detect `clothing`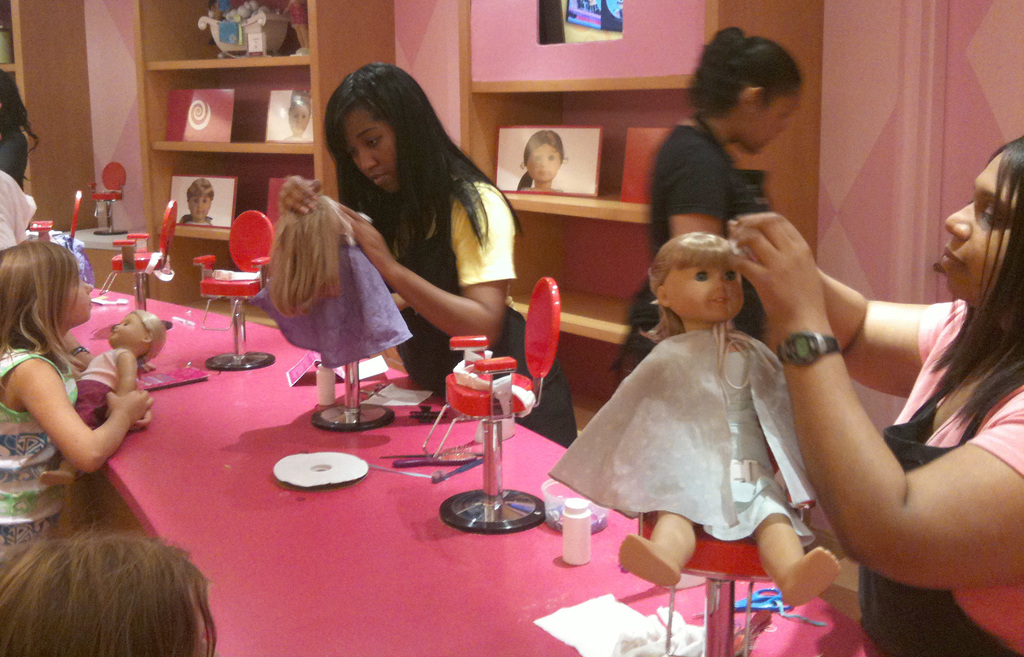
pyautogui.locateOnScreen(0, 350, 82, 571)
